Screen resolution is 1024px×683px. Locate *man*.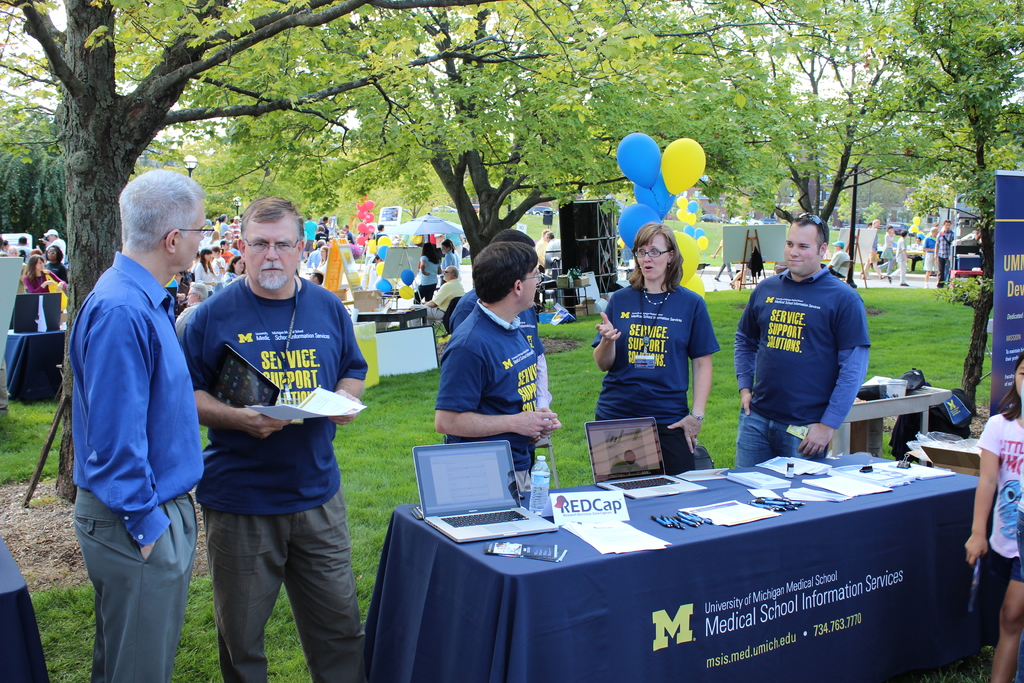
{"left": 307, "top": 273, "right": 324, "bottom": 289}.
